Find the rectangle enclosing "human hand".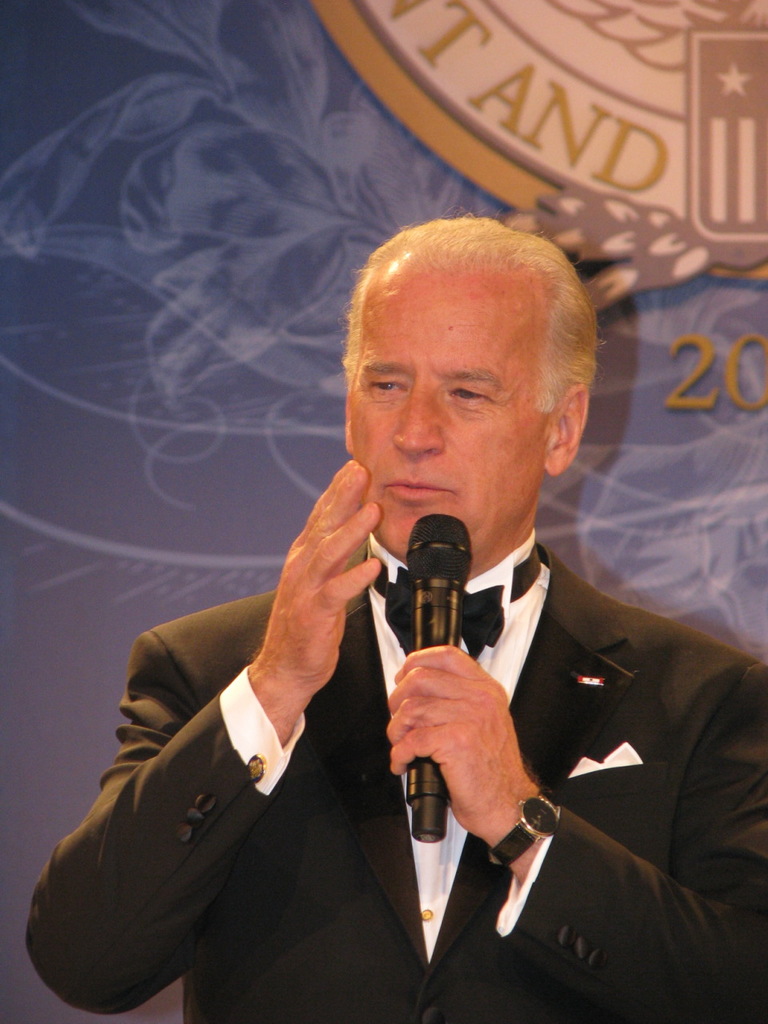
bbox(385, 642, 542, 836).
